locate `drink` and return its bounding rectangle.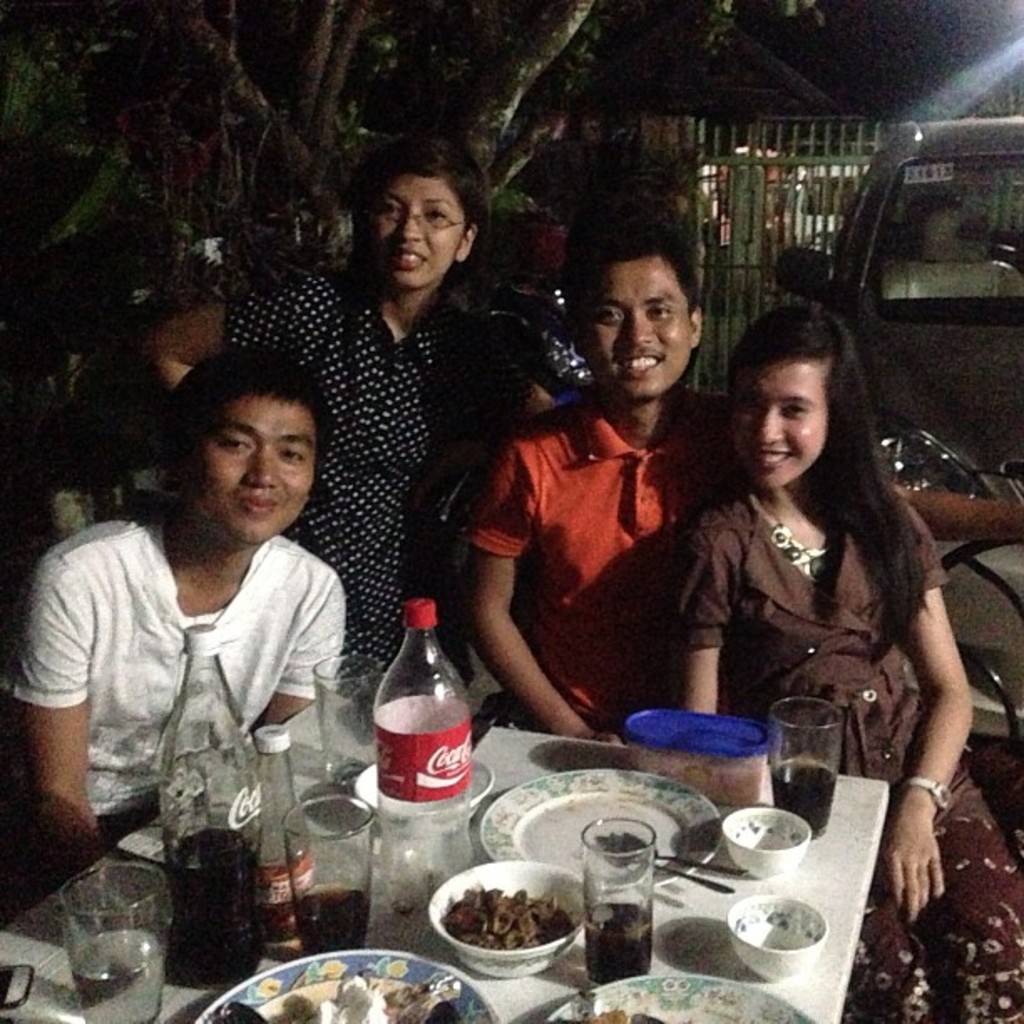
<box>70,932,171,1022</box>.
